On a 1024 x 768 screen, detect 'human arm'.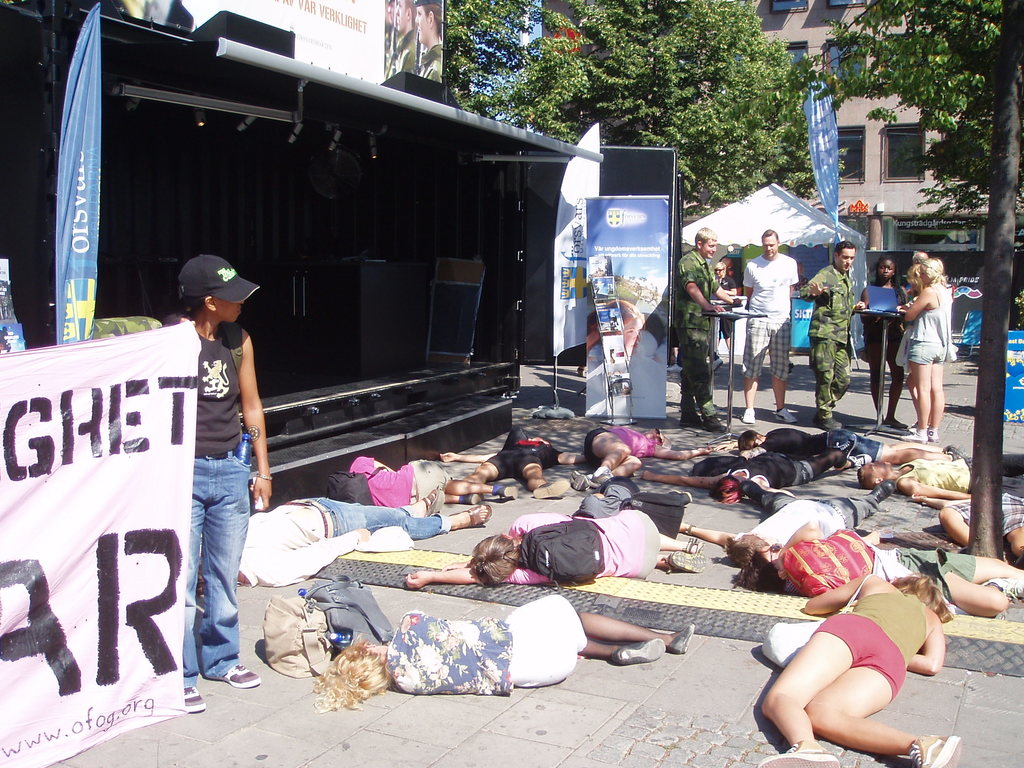
x1=902, y1=289, x2=930, y2=319.
